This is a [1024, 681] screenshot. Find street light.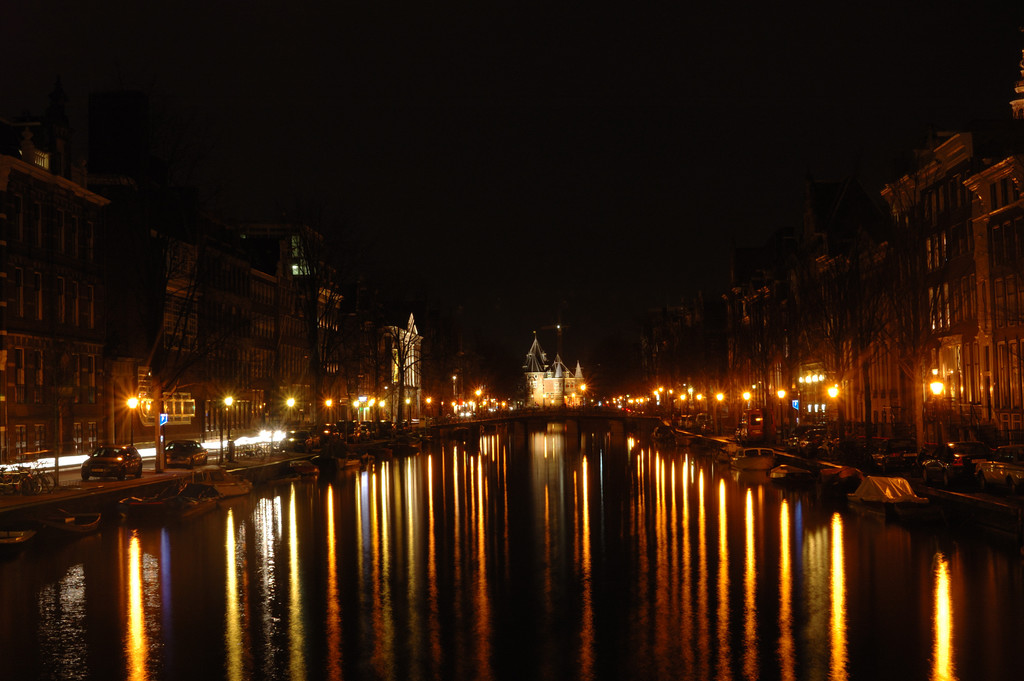
Bounding box: left=776, top=386, right=788, bottom=429.
